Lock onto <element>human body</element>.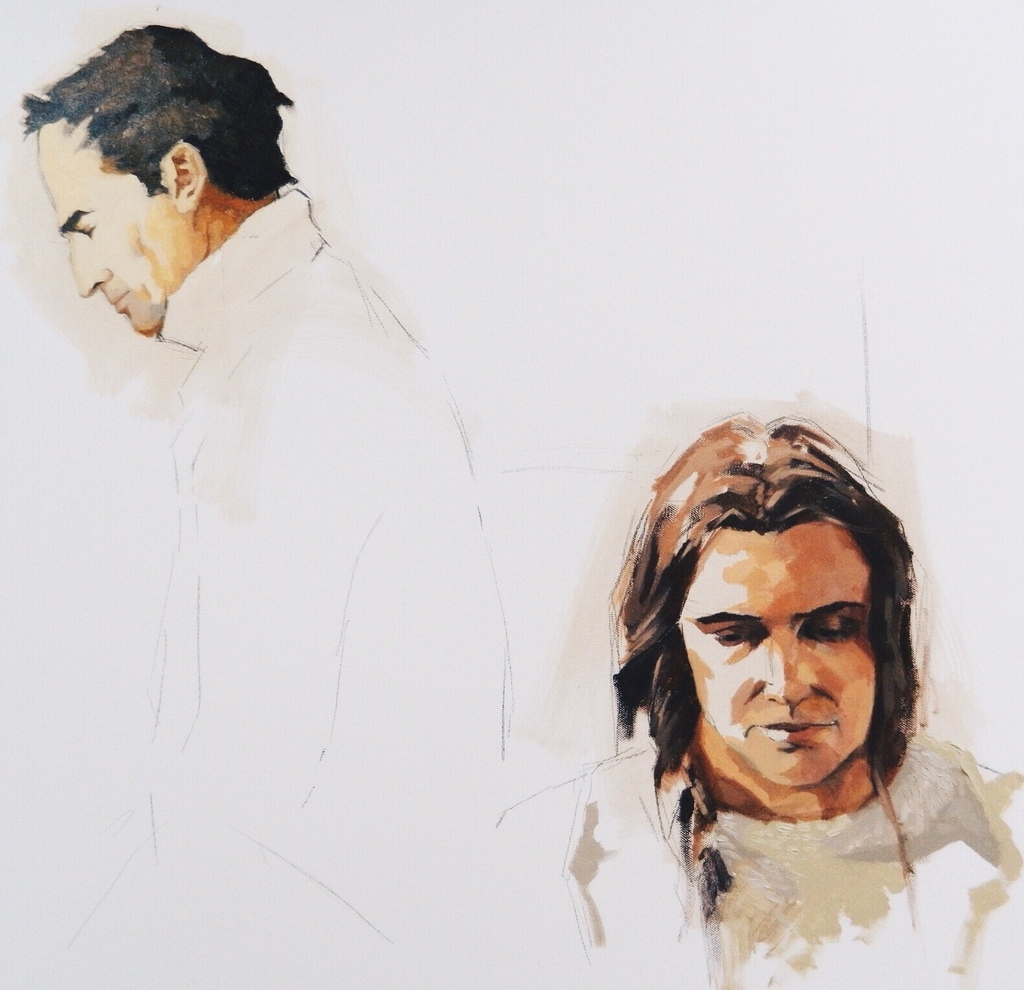
Locked: box=[549, 423, 989, 975].
